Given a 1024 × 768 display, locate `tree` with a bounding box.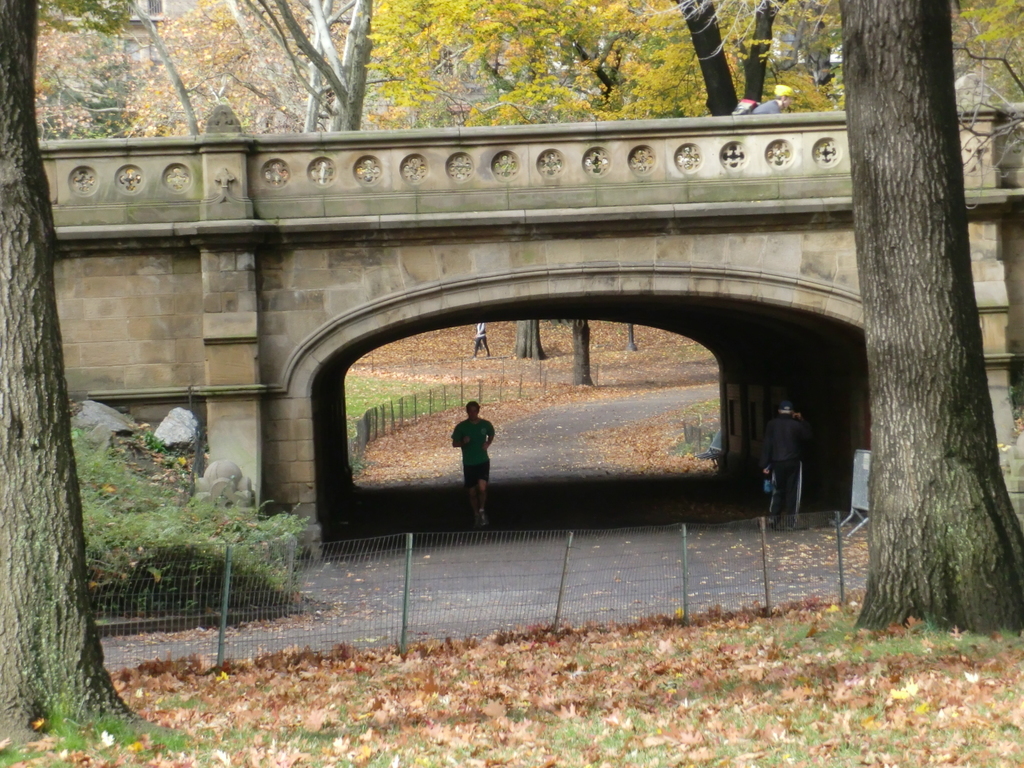
Located: [left=950, top=0, right=1023, bottom=108].
